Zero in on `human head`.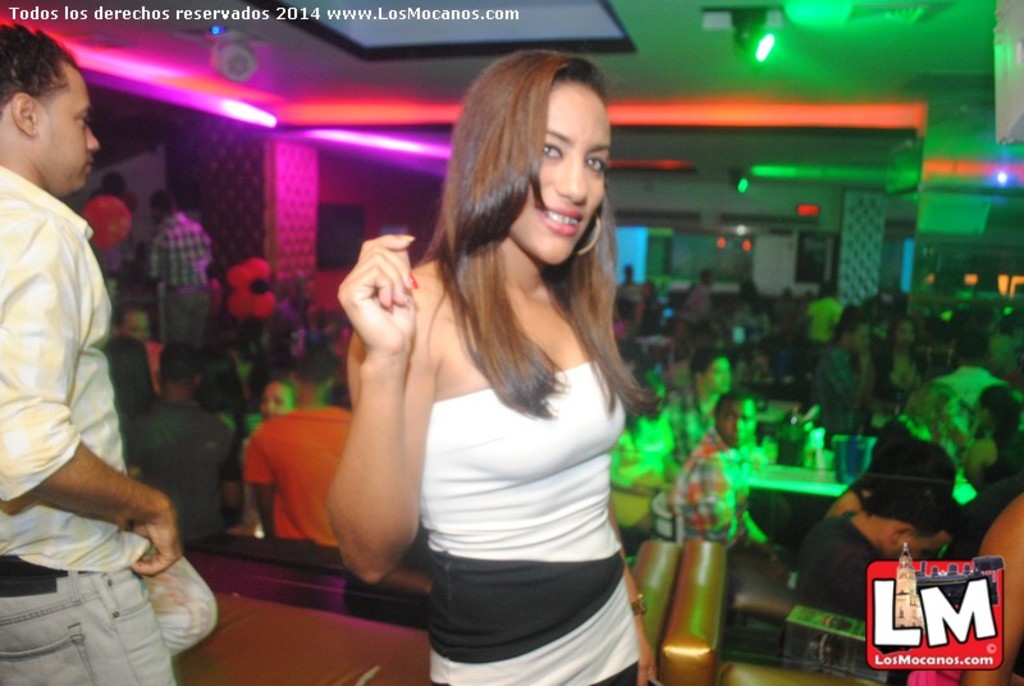
Zeroed in: bbox=[840, 317, 870, 358].
